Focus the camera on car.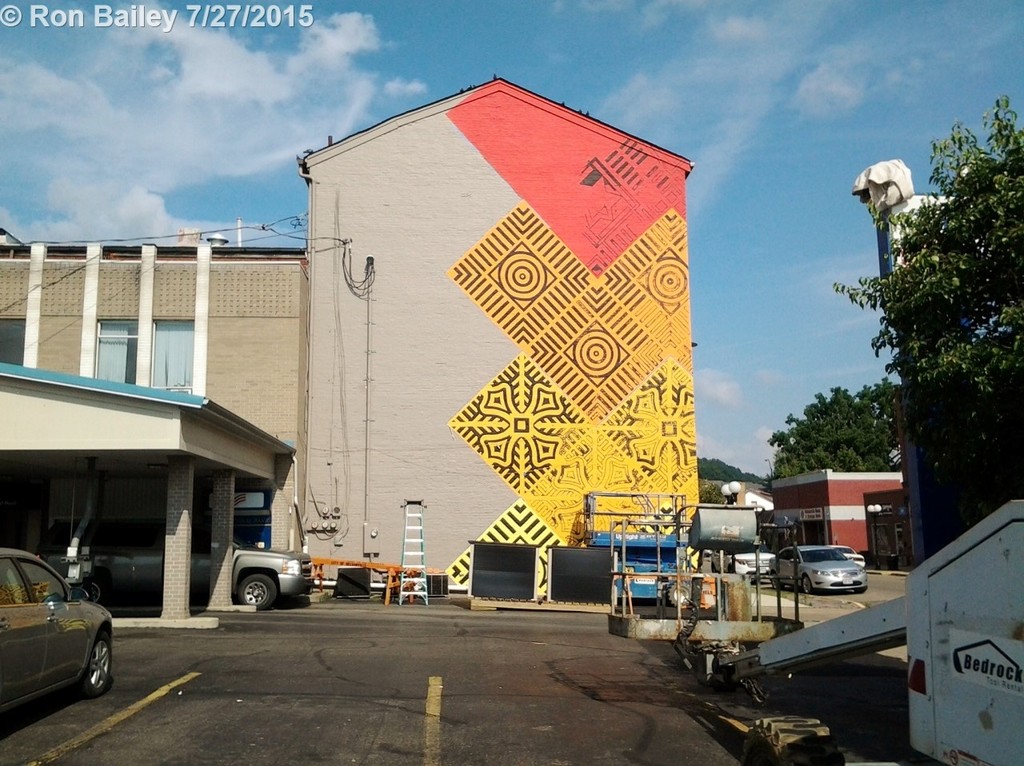
Focus region: 0,548,113,720.
